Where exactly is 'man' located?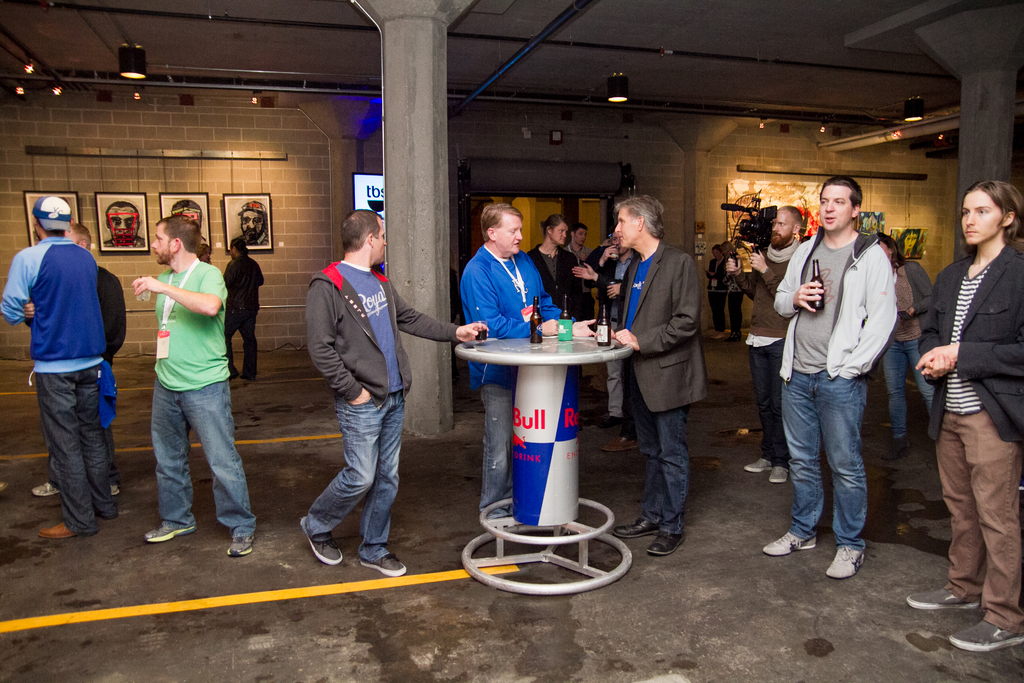
Its bounding box is detection(130, 218, 255, 563).
